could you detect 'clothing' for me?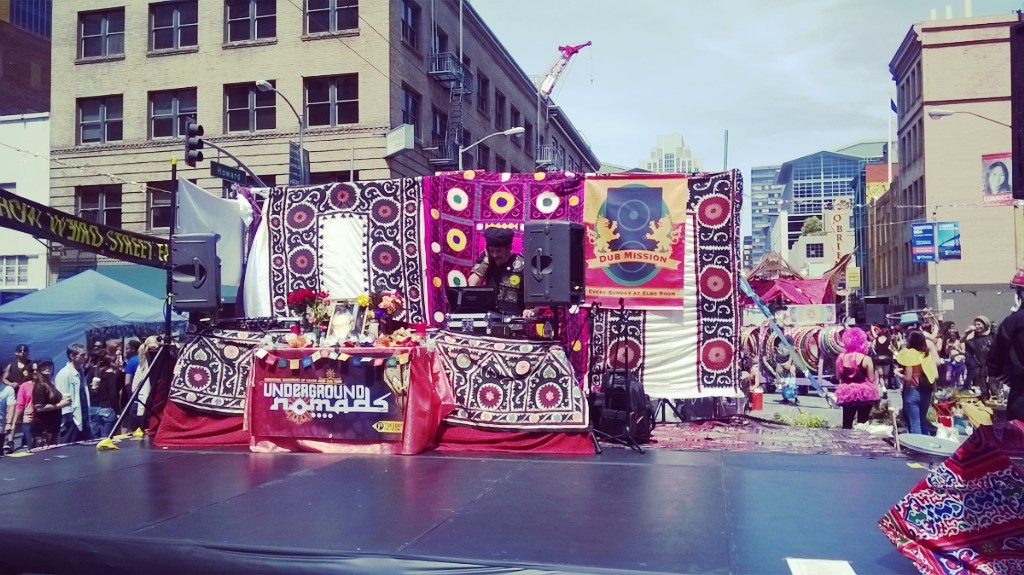
Detection result: crop(7, 355, 34, 388).
